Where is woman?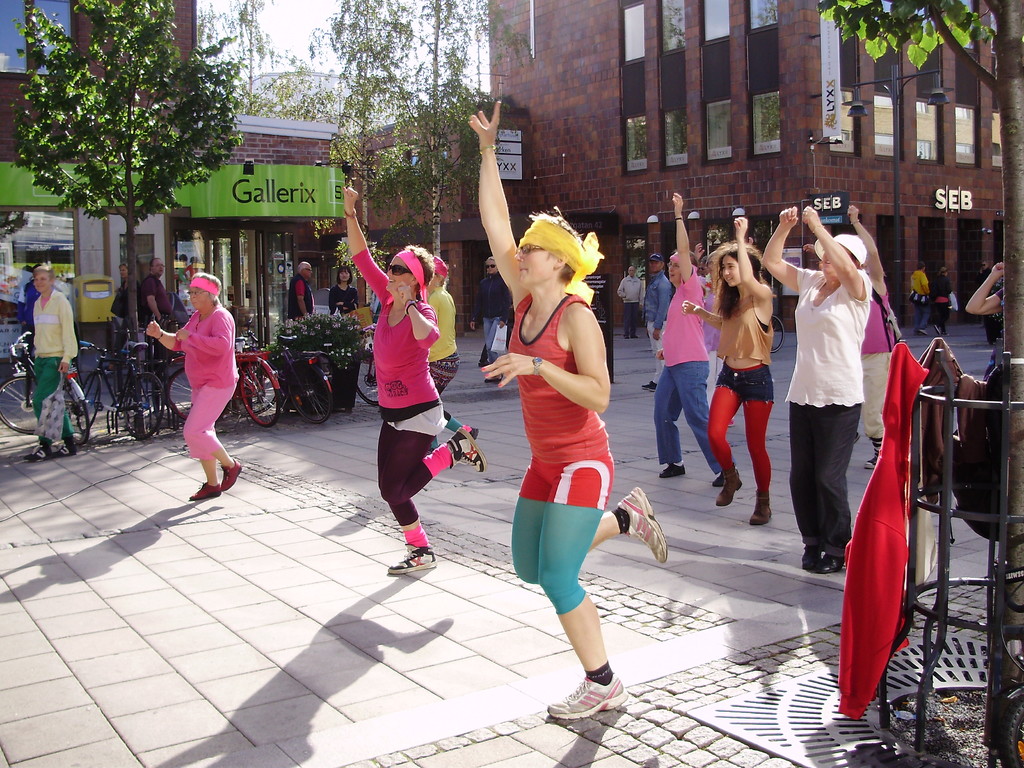
(x1=788, y1=206, x2=890, y2=607).
